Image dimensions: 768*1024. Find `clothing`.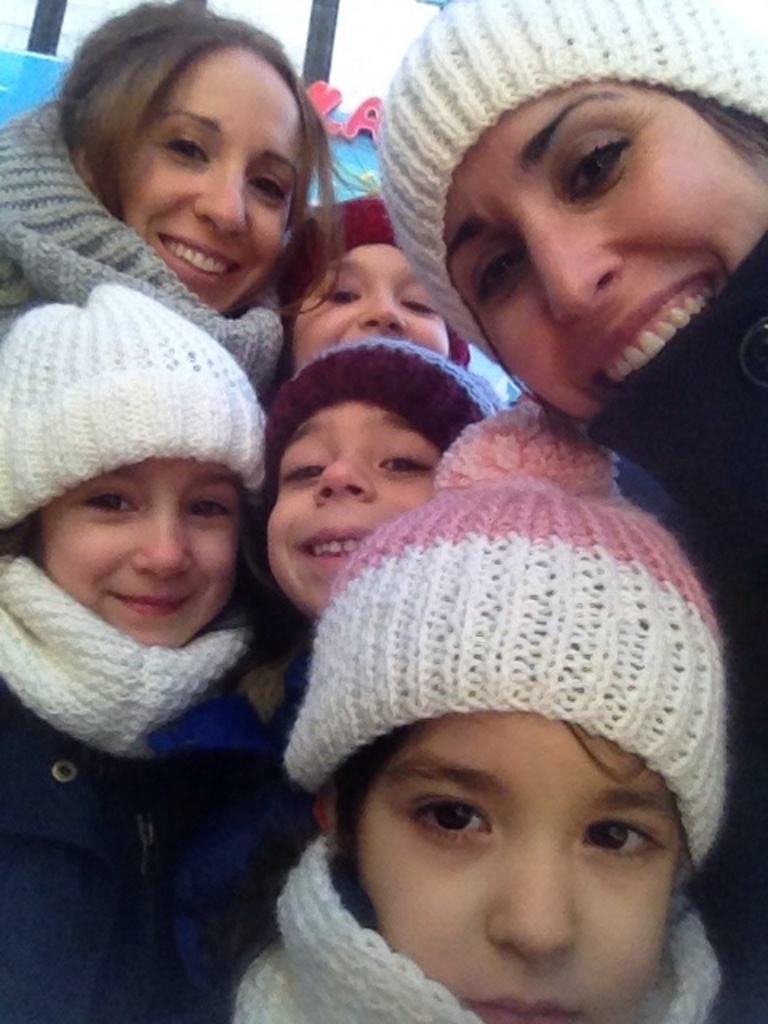
box=[0, 222, 317, 819].
